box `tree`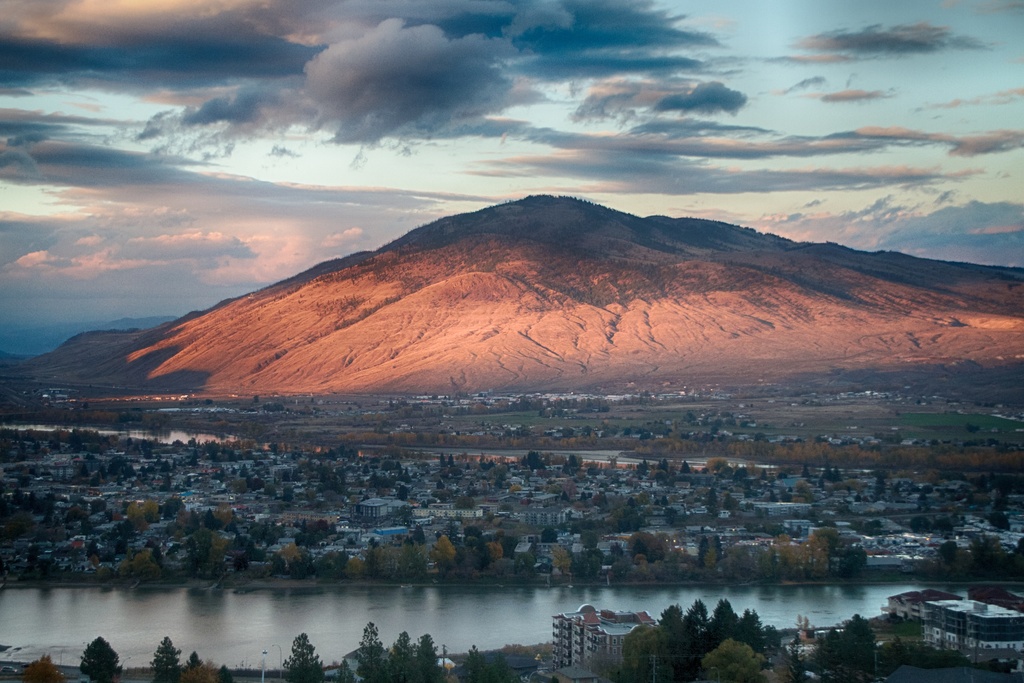
<box>689,598,722,657</box>
